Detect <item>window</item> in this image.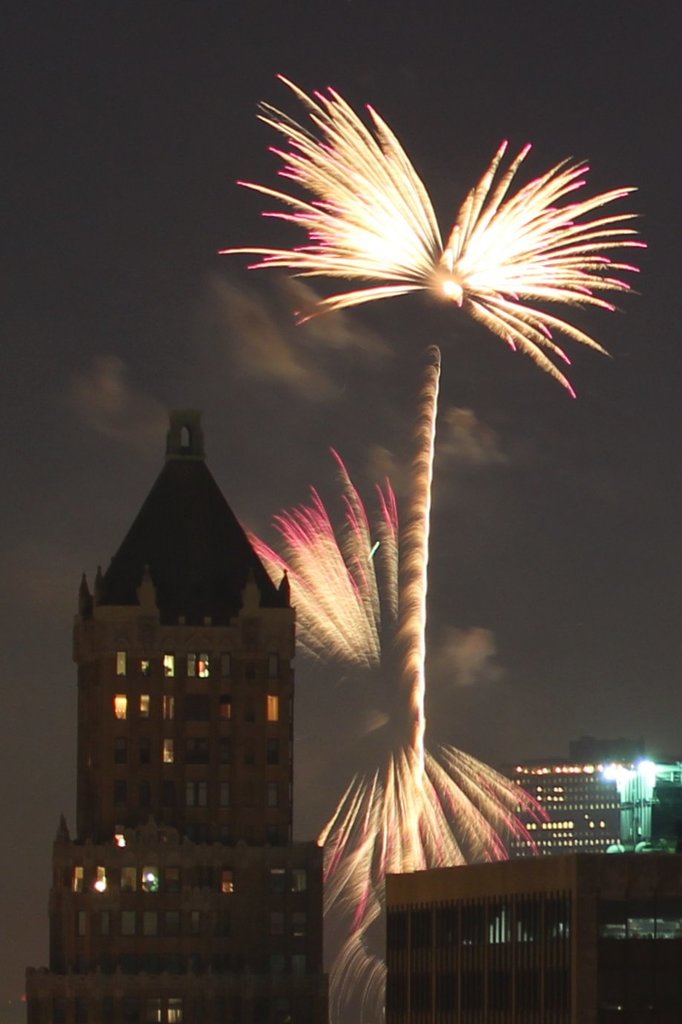
Detection: x1=141, y1=865, x2=158, y2=890.
